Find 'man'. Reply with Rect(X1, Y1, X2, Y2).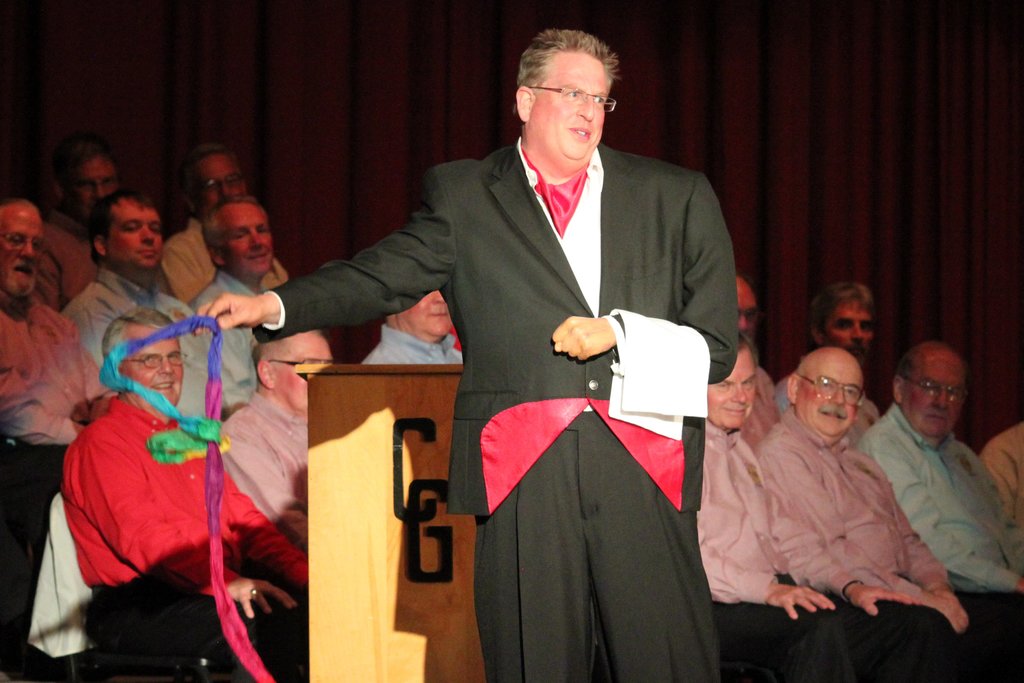
Rect(148, 147, 295, 311).
